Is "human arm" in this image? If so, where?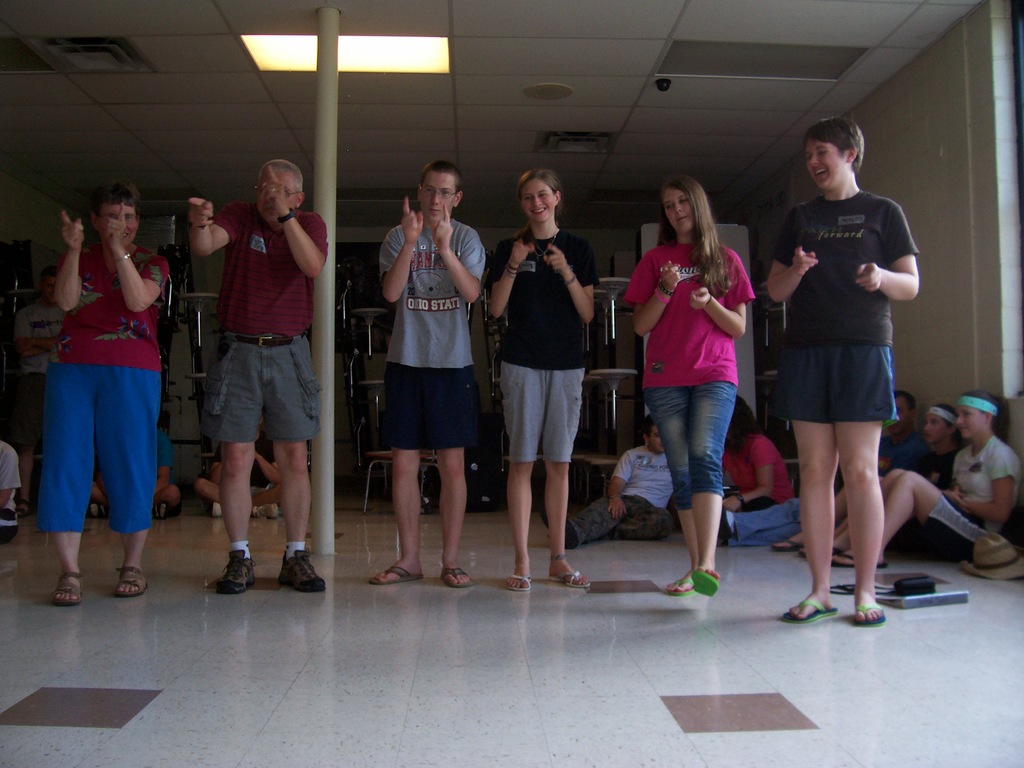
Yes, at x1=380, y1=196, x2=433, y2=305.
